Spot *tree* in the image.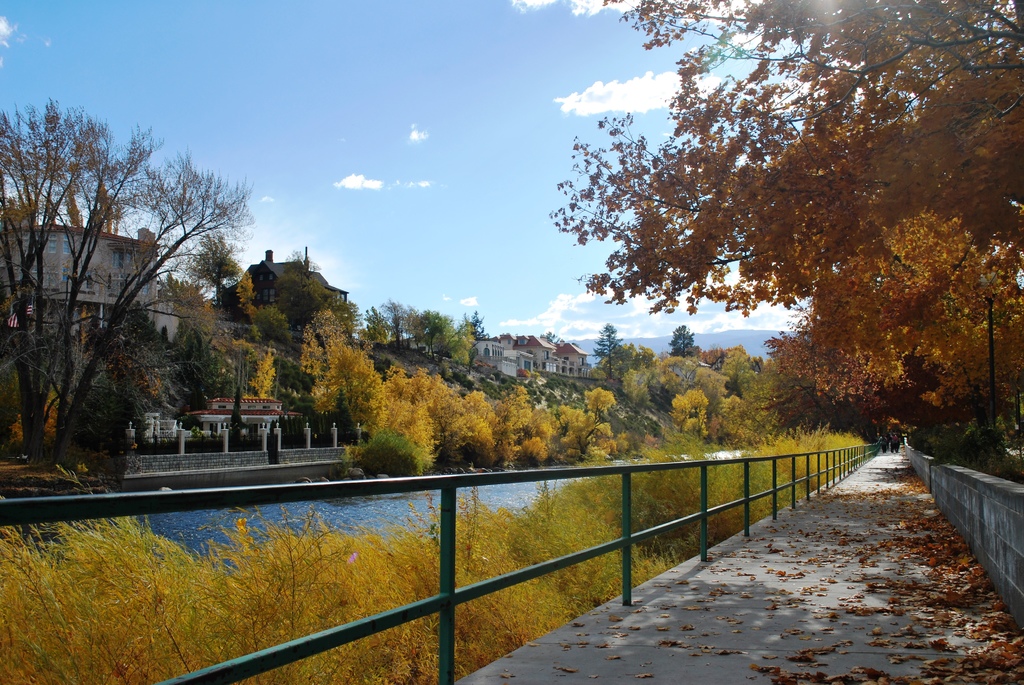
*tree* found at 663 356 698 388.
